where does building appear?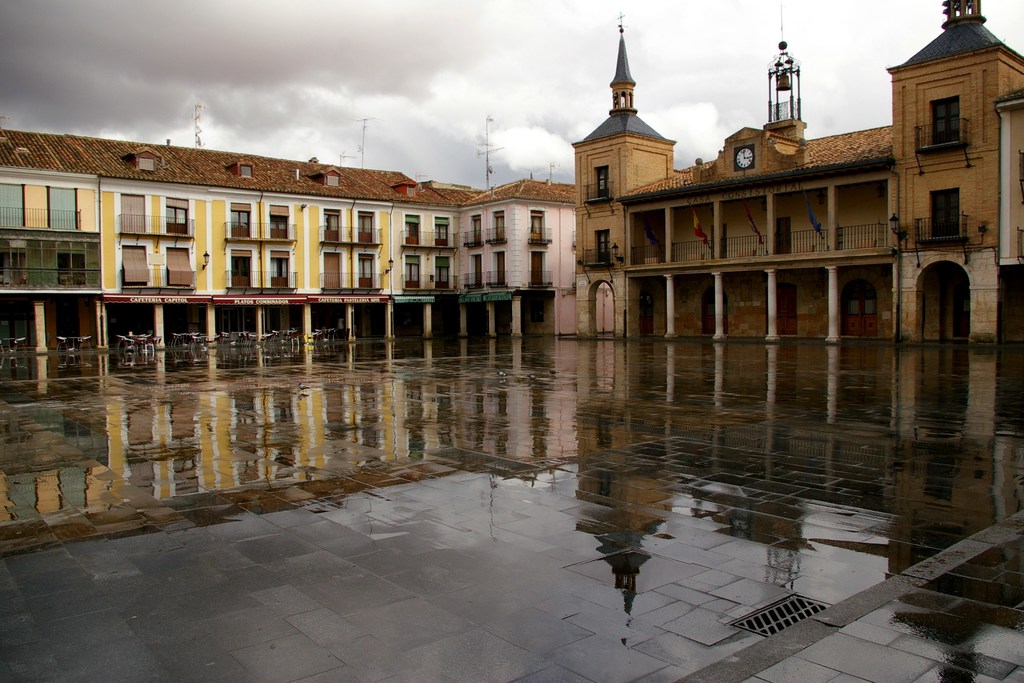
Appears at box(578, 16, 1023, 340).
